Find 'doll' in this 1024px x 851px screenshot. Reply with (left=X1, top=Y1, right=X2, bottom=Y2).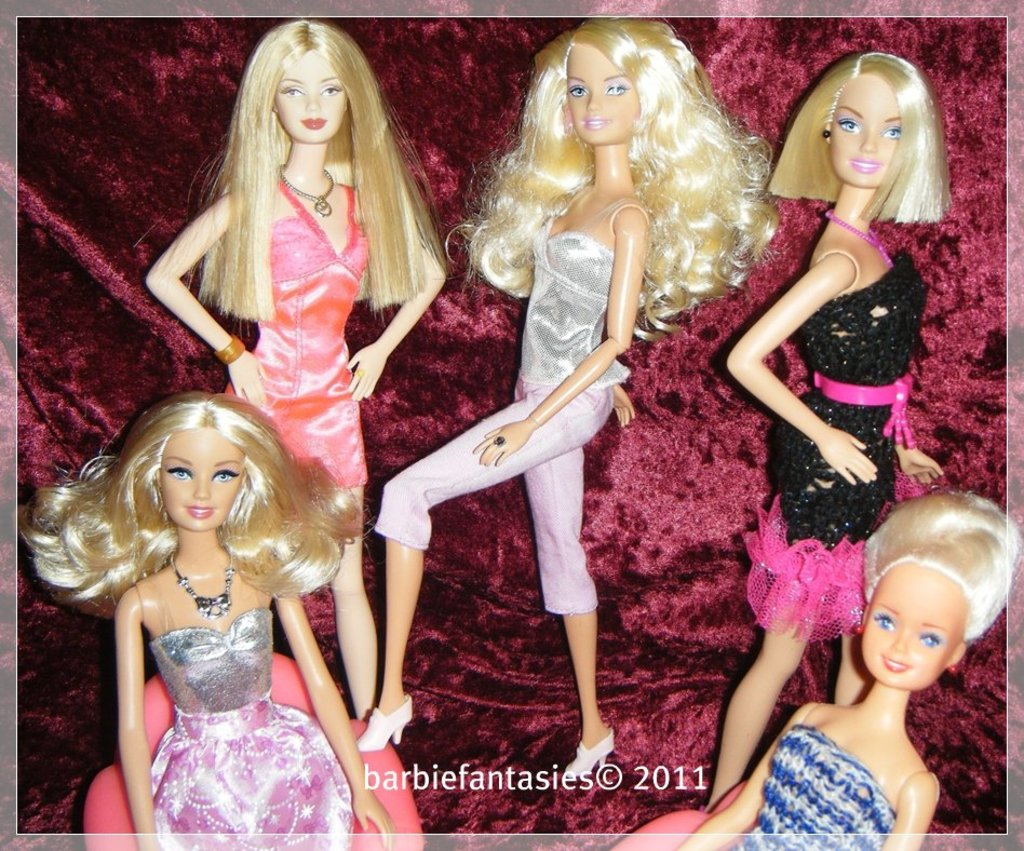
(left=685, top=487, right=1023, bottom=850).
